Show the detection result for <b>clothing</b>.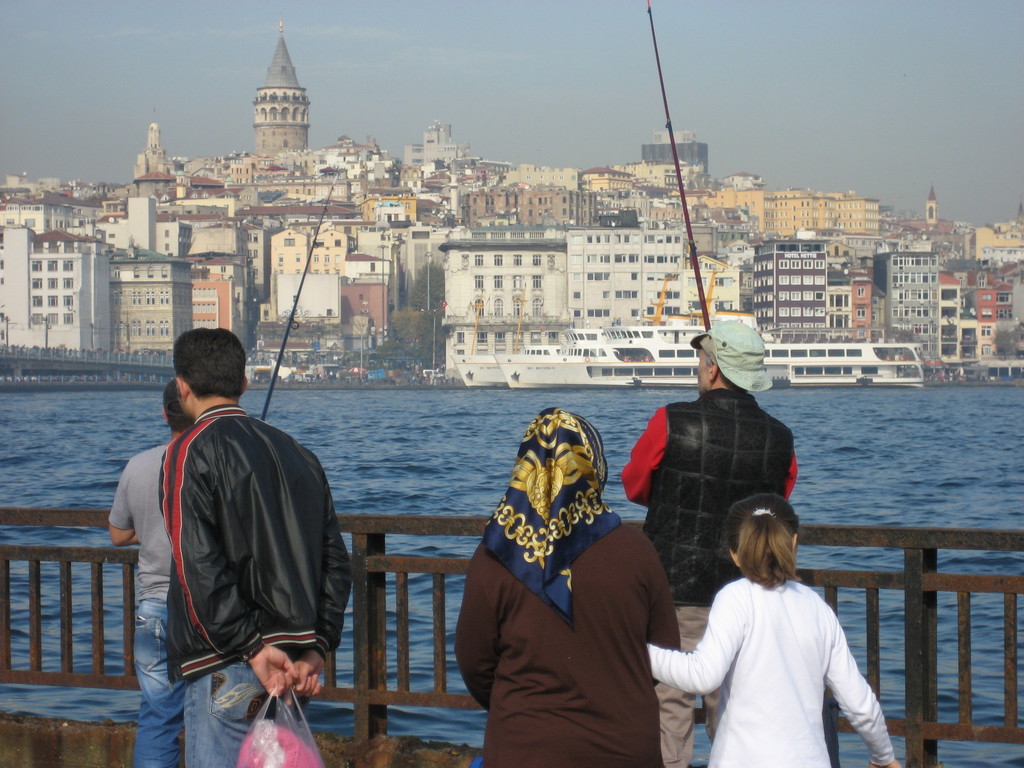
[left=616, top=387, right=811, bottom=760].
